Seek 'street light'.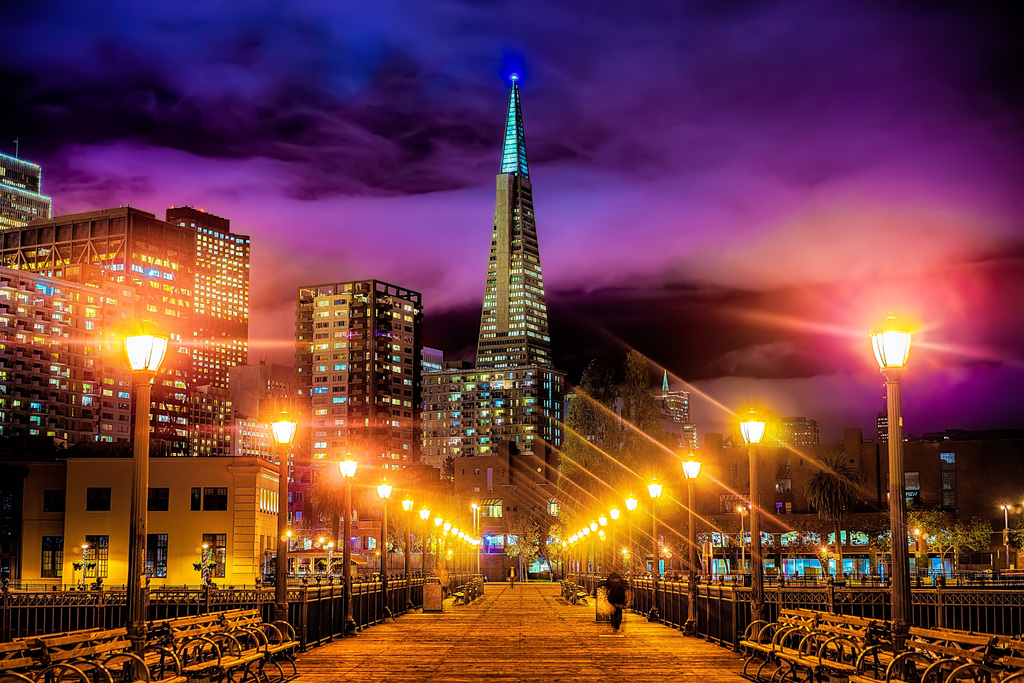
region(729, 404, 766, 643).
